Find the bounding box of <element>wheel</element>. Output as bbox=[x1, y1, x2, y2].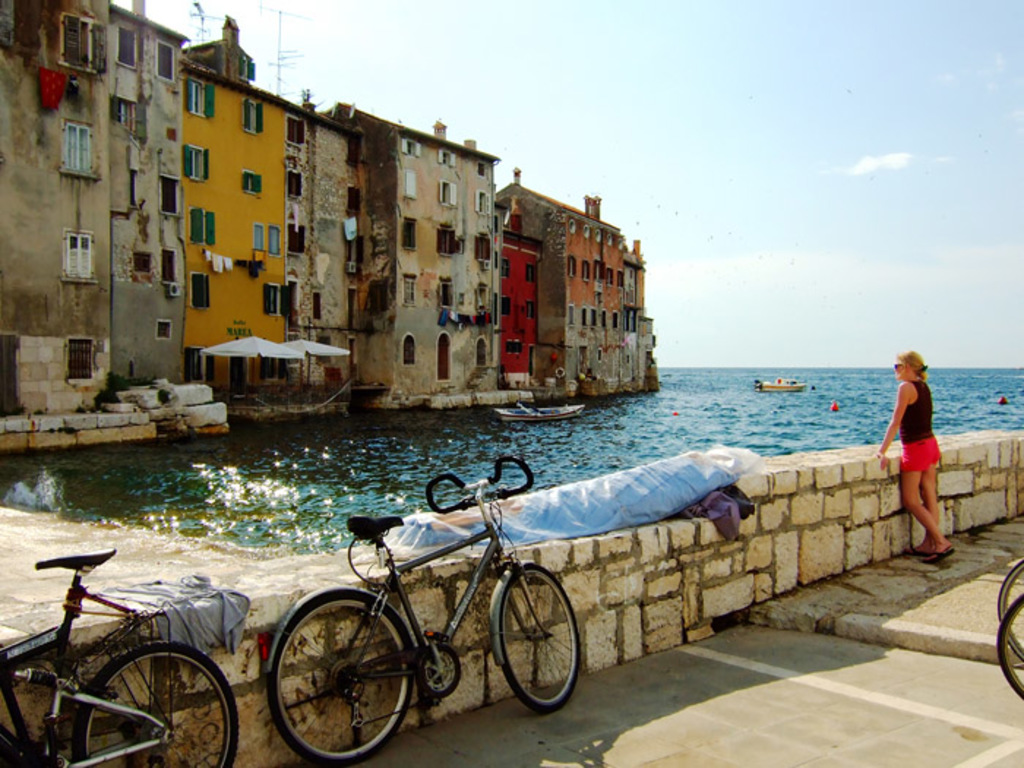
bbox=[75, 639, 240, 767].
